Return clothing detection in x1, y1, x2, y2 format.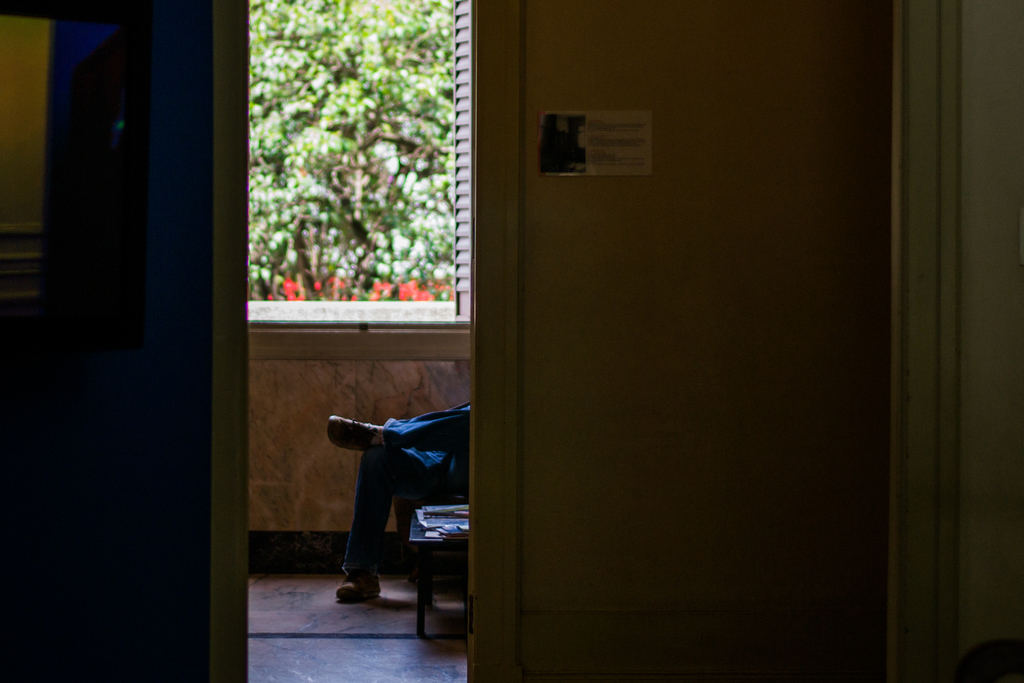
343, 399, 470, 574.
